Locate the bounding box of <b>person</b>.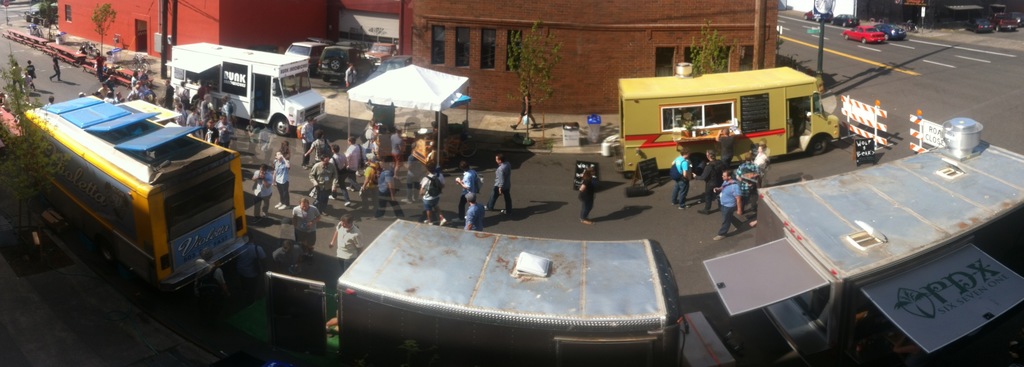
Bounding box: (244,238,264,287).
